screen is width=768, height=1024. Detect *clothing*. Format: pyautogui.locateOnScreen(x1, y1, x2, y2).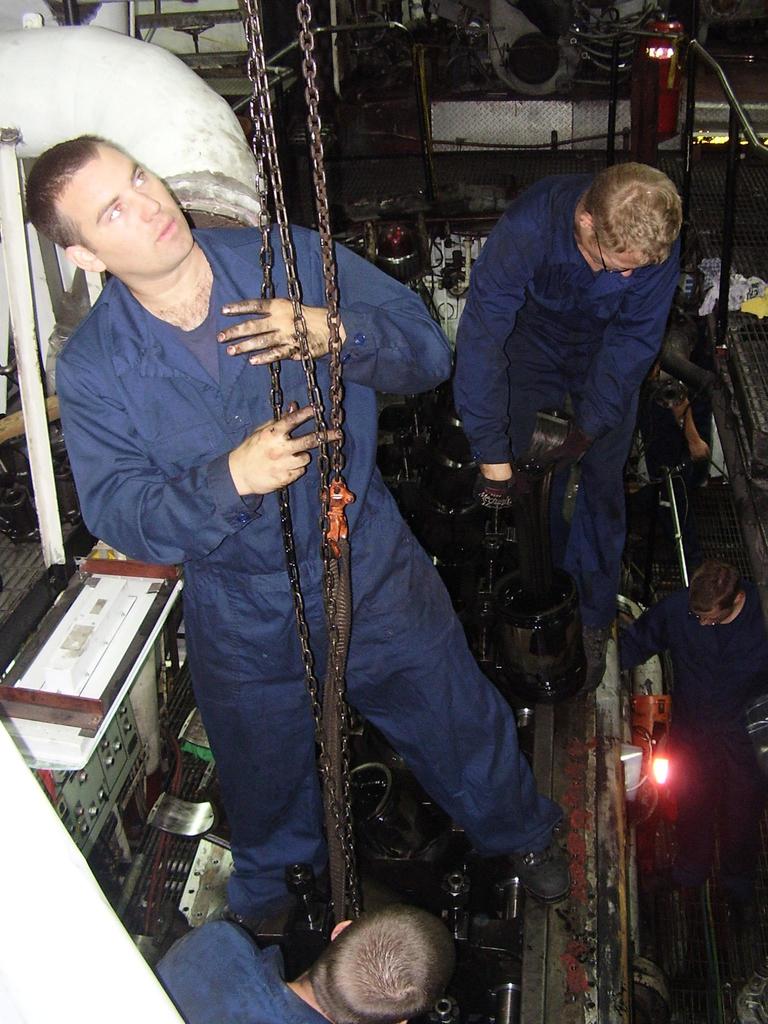
pyautogui.locateOnScreen(156, 140, 476, 964).
